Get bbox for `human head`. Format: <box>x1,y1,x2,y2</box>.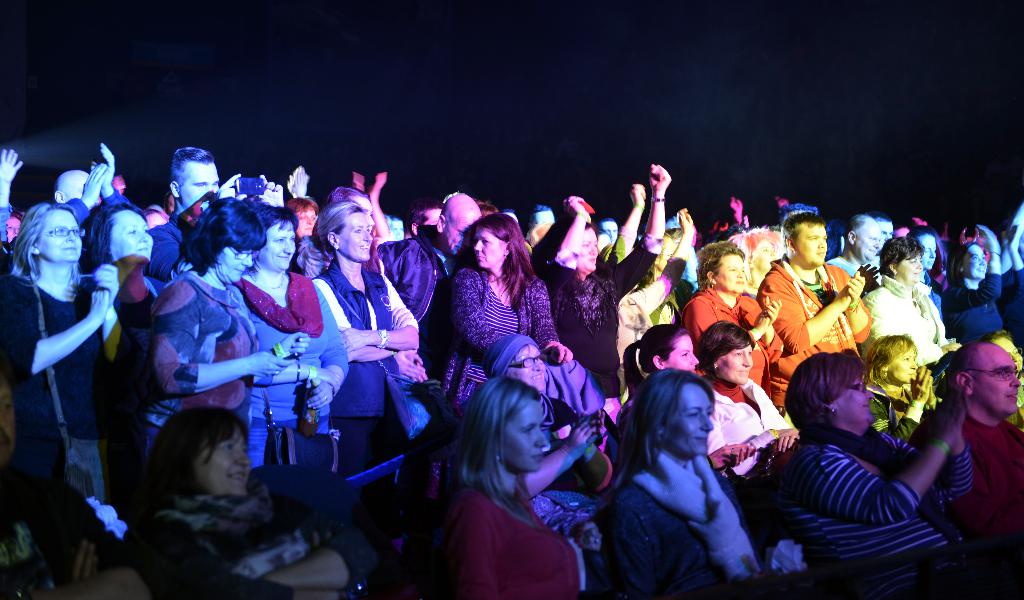
<box>474,216,527,267</box>.
